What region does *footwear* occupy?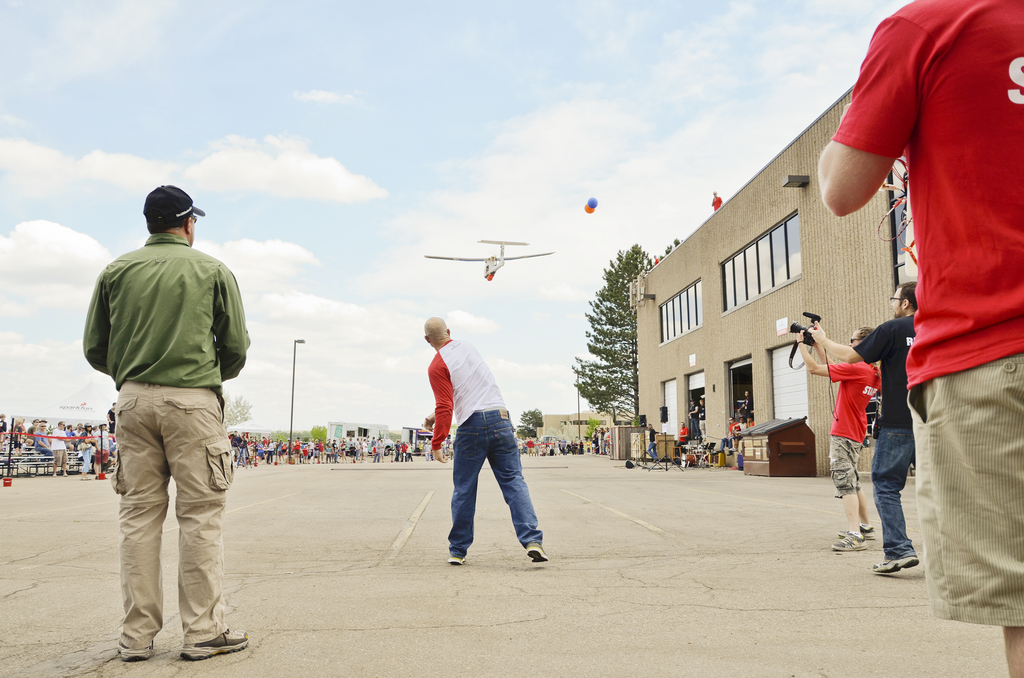
114,637,159,662.
